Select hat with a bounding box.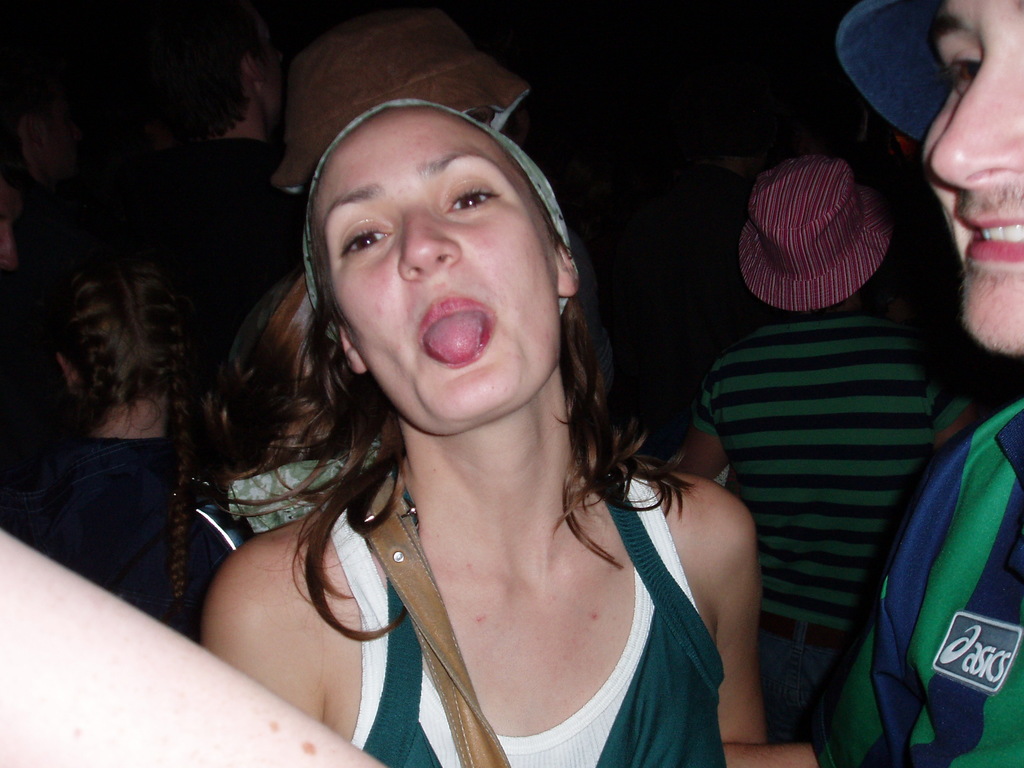
{"x1": 744, "y1": 154, "x2": 897, "y2": 310}.
